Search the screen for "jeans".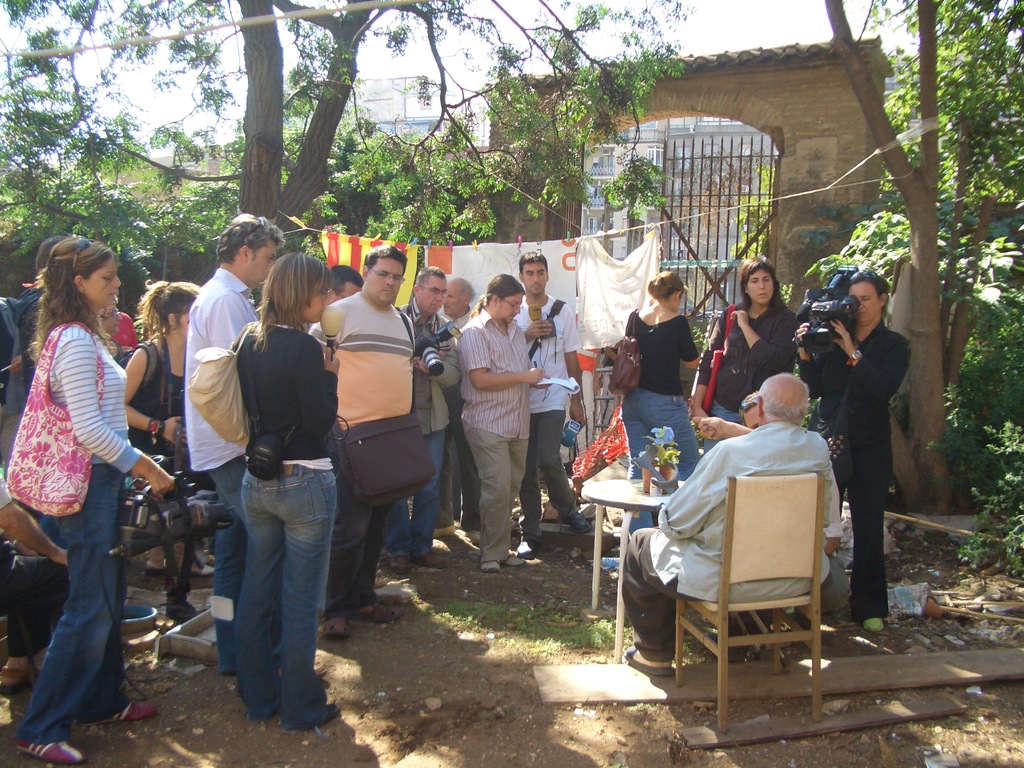
Found at rect(506, 415, 588, 548).
